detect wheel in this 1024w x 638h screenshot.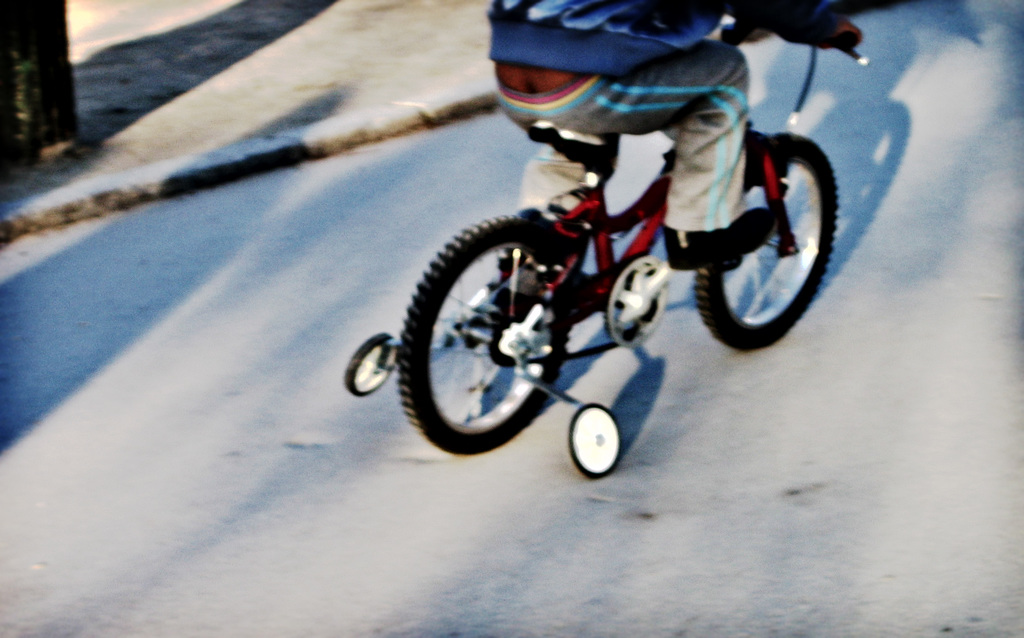
Detection: <box>703,120,839,345</box>.
